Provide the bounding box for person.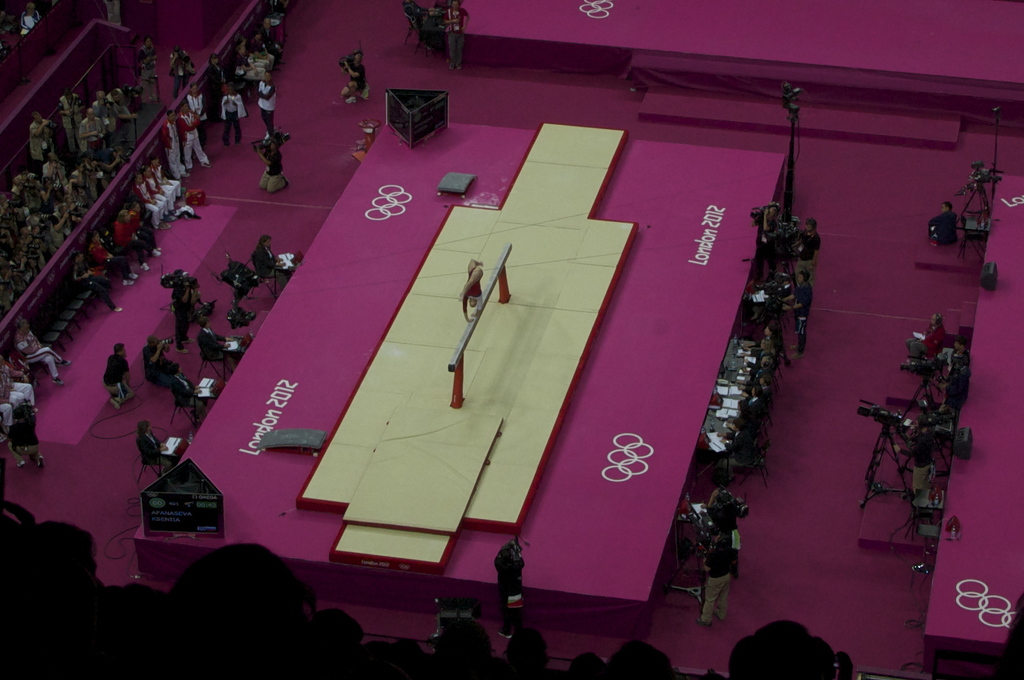
region(251, 29, 275, 67).
